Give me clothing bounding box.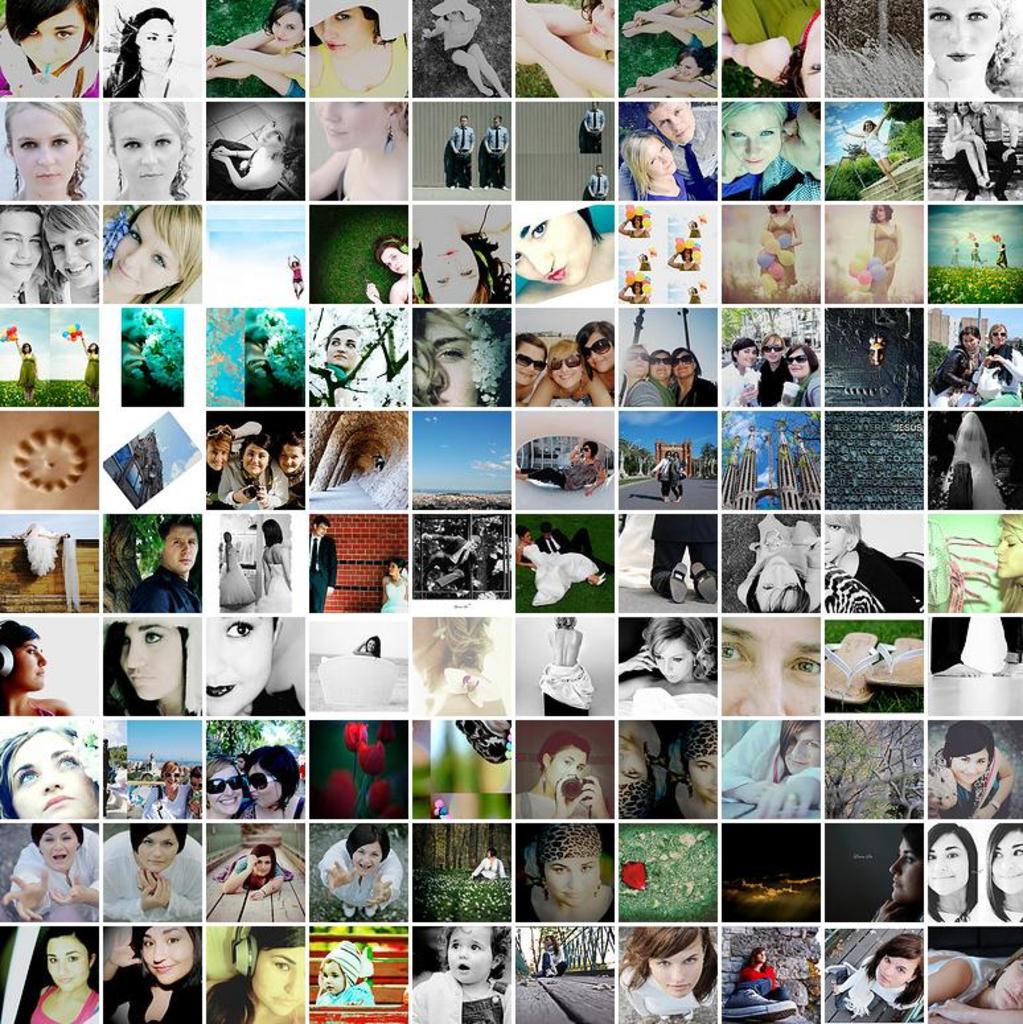
(998, 613, 1022, 667).
